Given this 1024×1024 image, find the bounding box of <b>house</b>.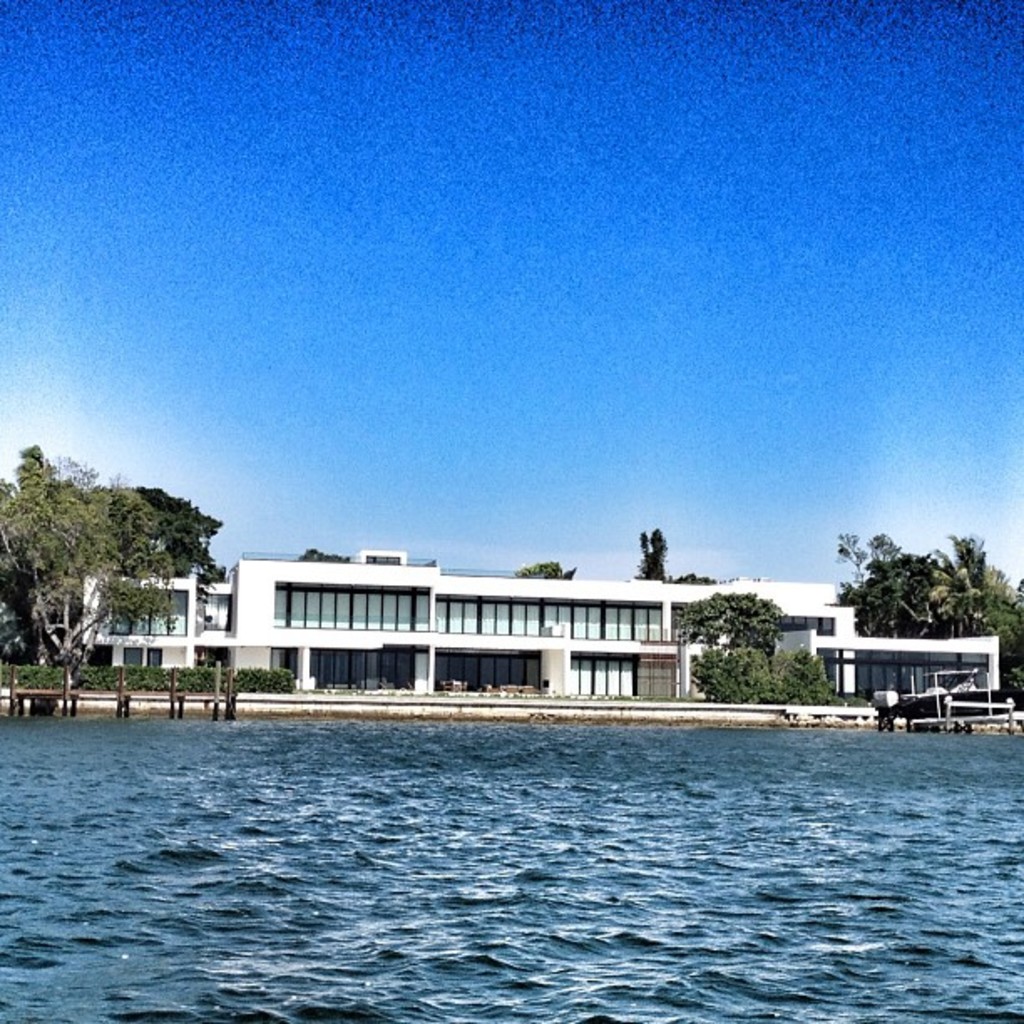
BBox(109, 539, 919, 706).
